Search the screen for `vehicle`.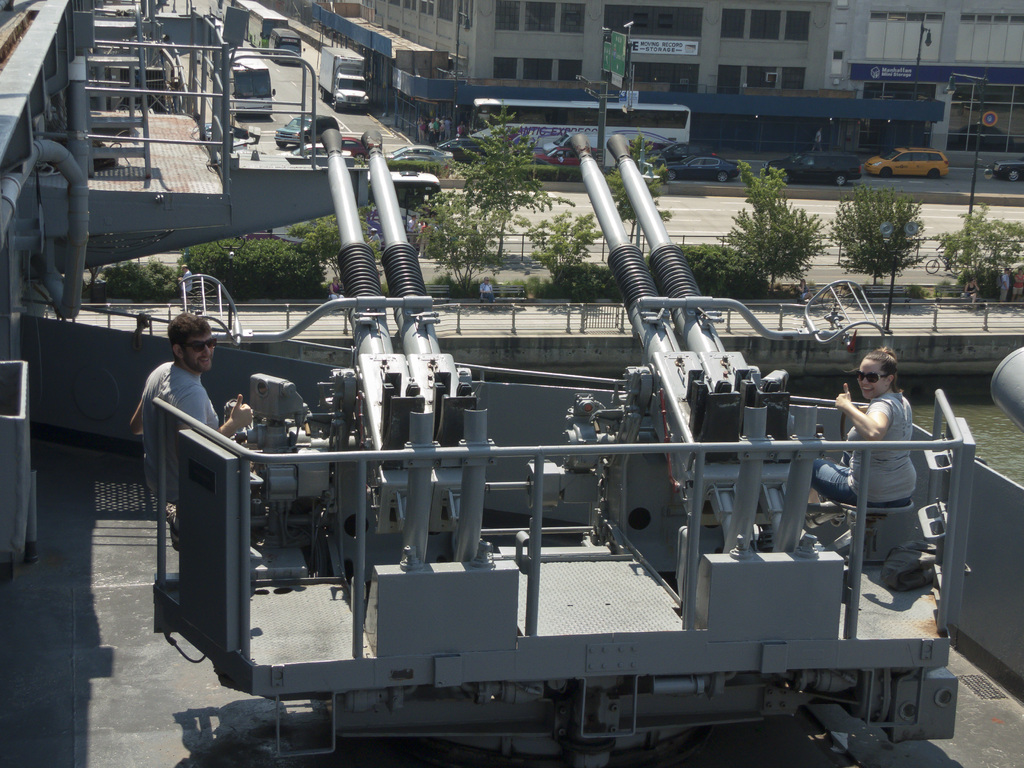
Found at (x1=531, y1=141, x2=589, y2=166).
